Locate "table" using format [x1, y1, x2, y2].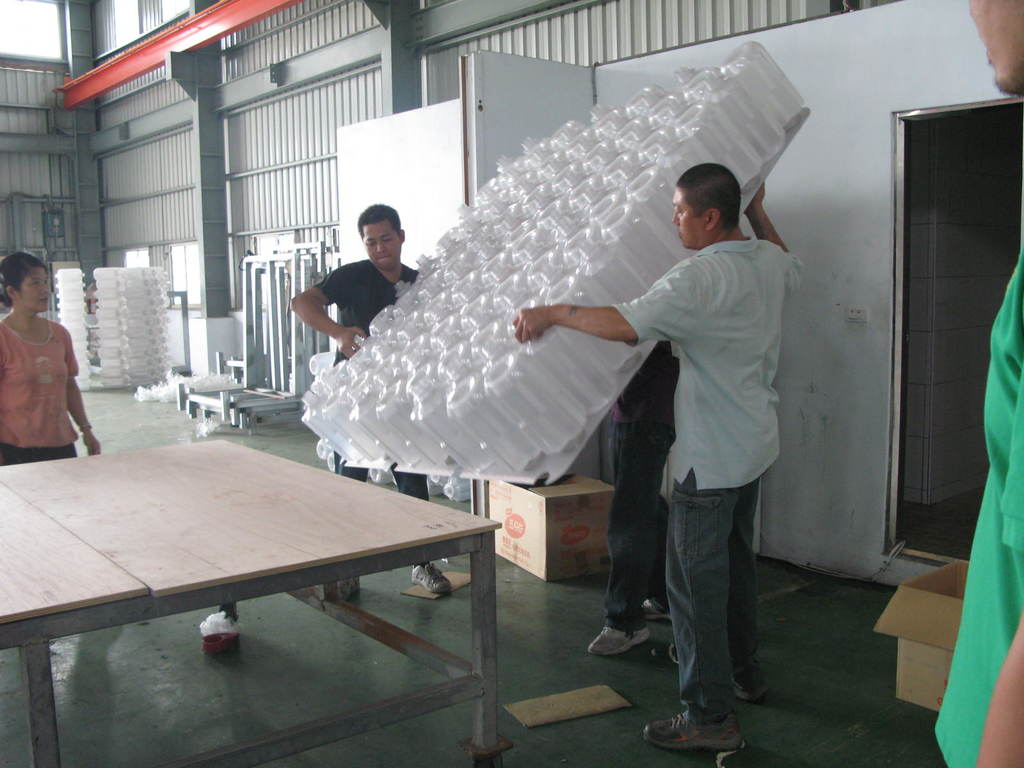
[9, 419, 541, 722].
